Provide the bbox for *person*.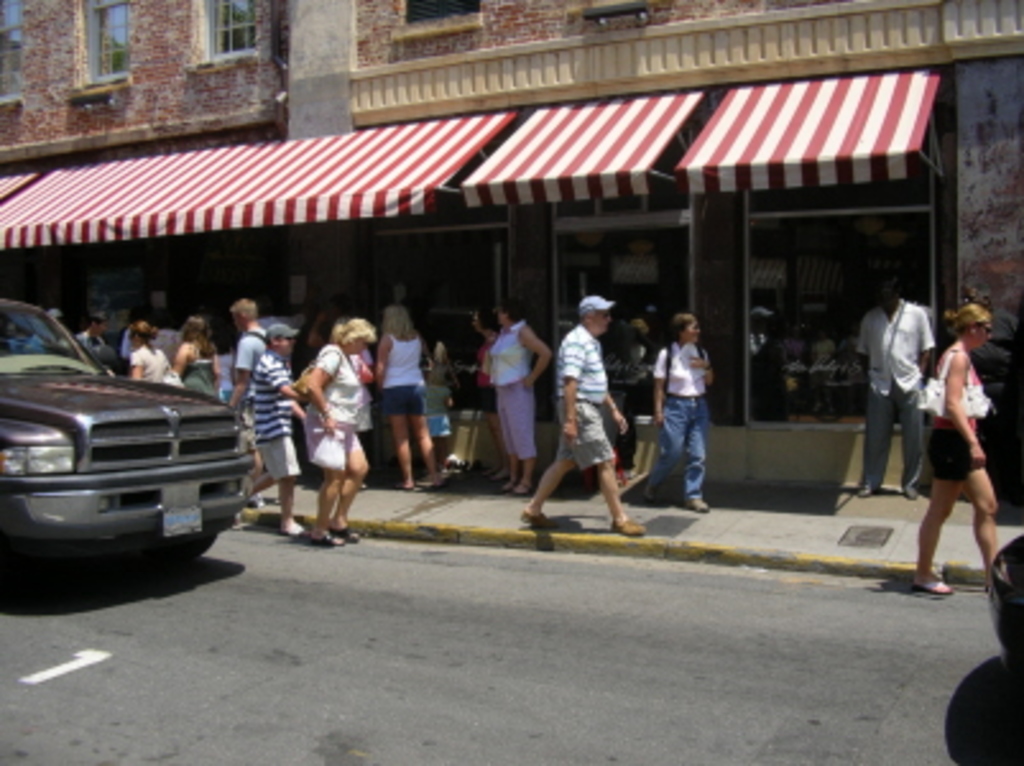
[523,289,649,544].
